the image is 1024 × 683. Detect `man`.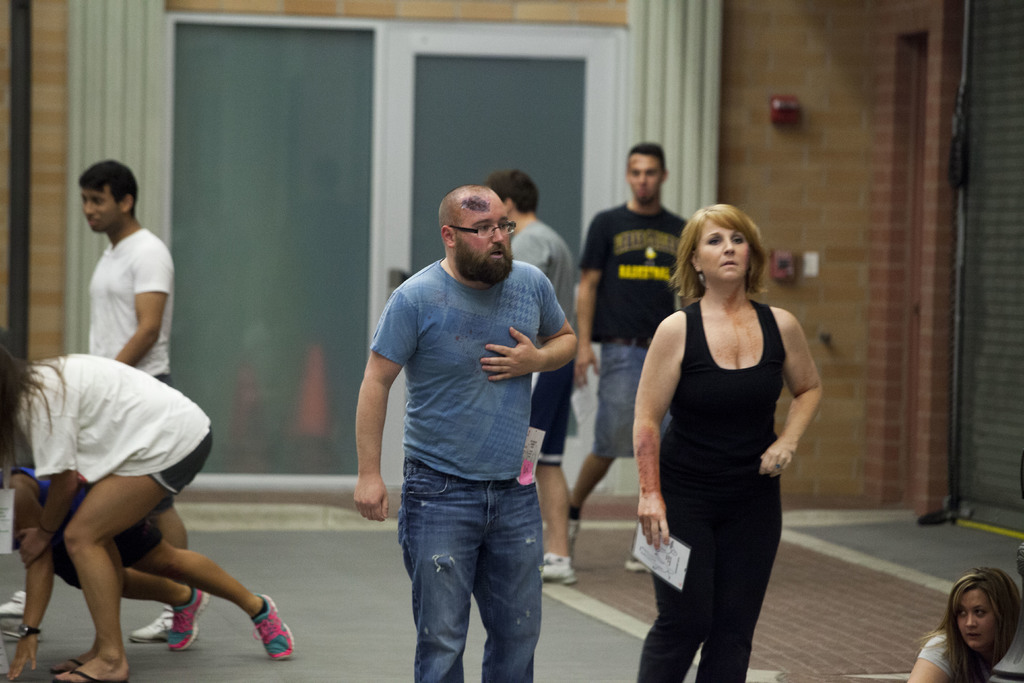
Detection: left=481, top=170, right=575, bottom=580.
